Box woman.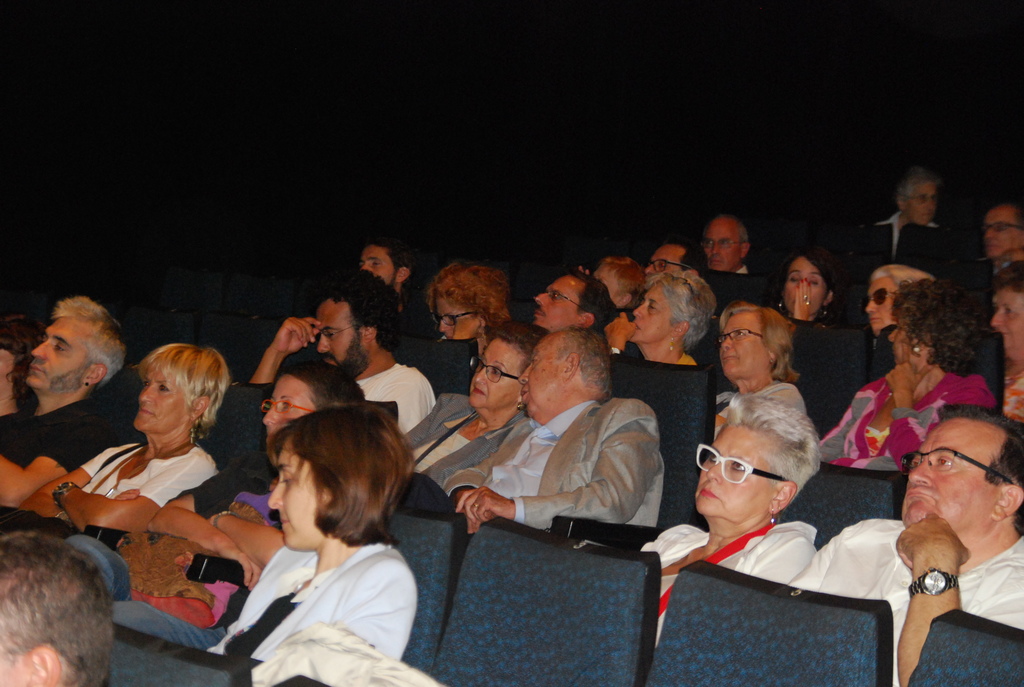
<bbox>712, 300, 810, 413</bbox>.
